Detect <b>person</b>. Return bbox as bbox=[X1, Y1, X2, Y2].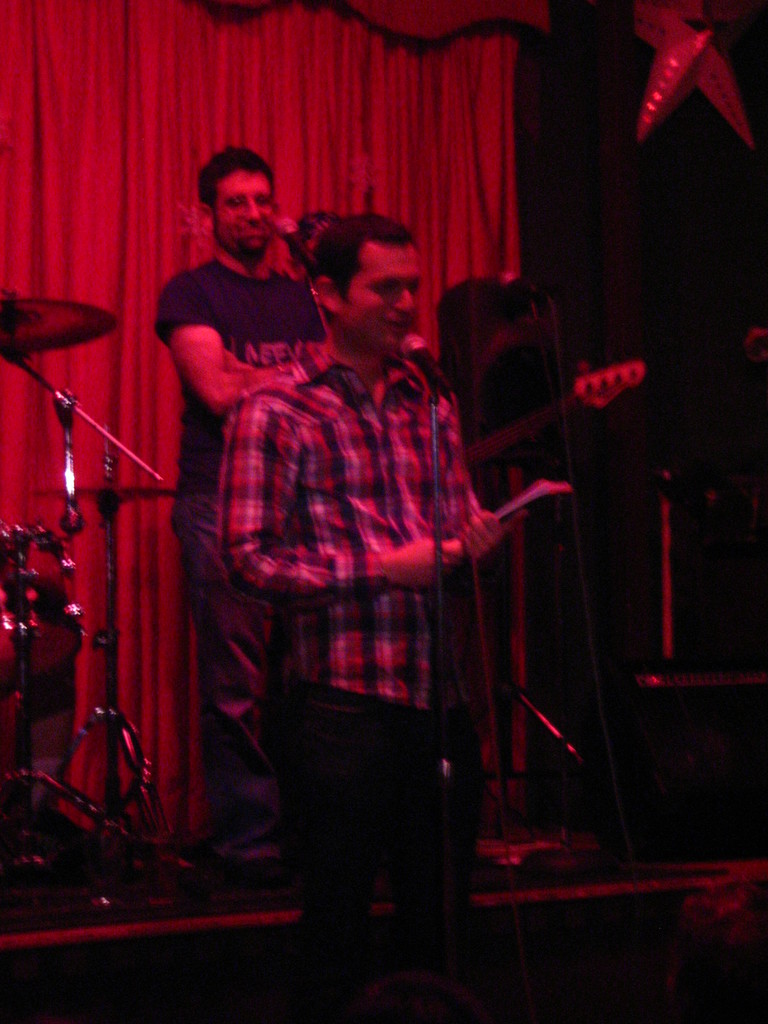
bbox=[154, 154, 343, 877].
